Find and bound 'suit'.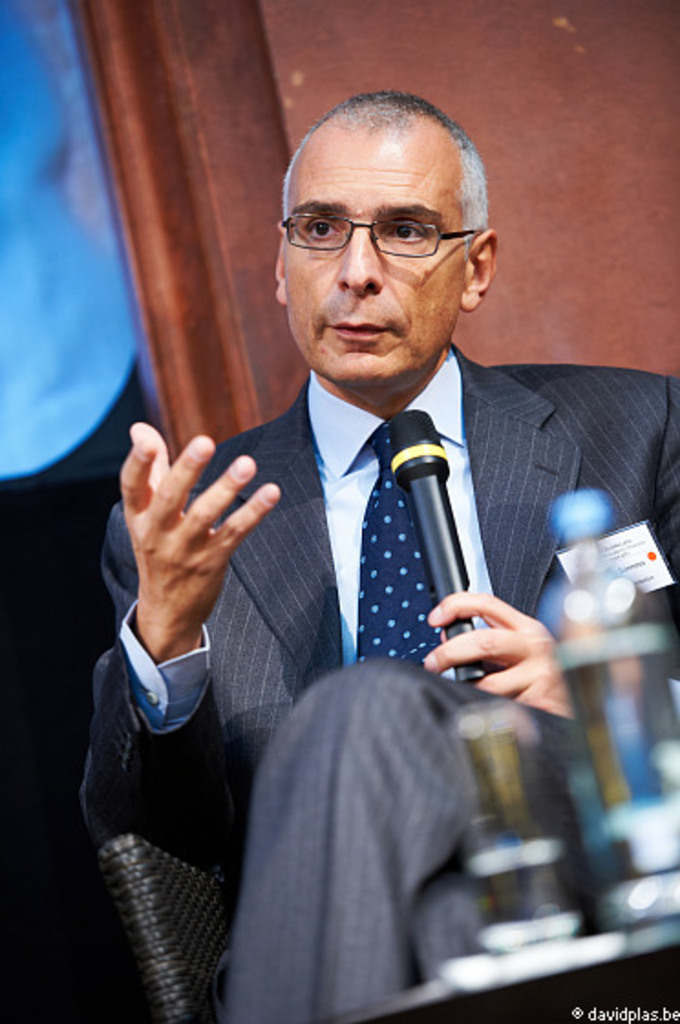
Bound: region(86, 346, 678, 1022).
